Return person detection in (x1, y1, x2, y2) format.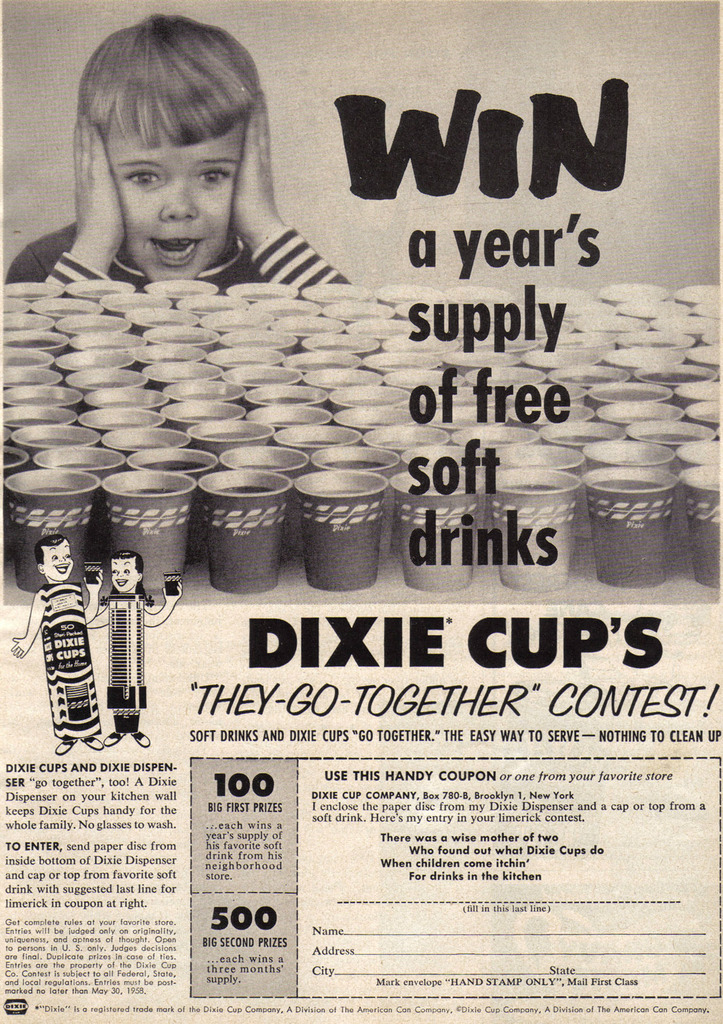
(82, 547, 184, 748).
